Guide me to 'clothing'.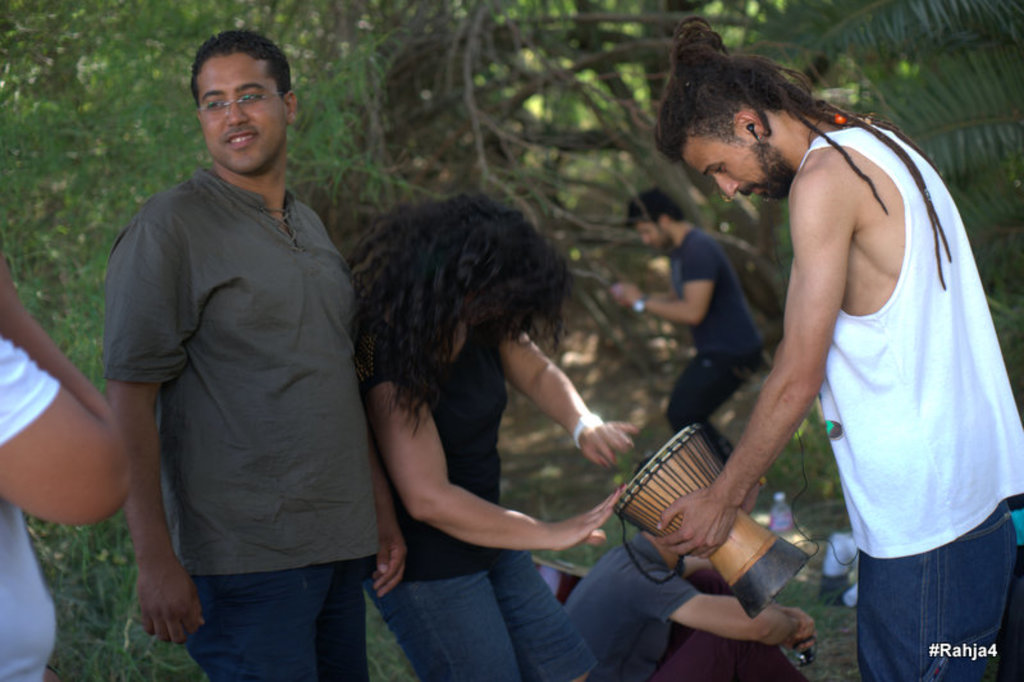
Guidance: bbox=[0, 348, 52, 681].
